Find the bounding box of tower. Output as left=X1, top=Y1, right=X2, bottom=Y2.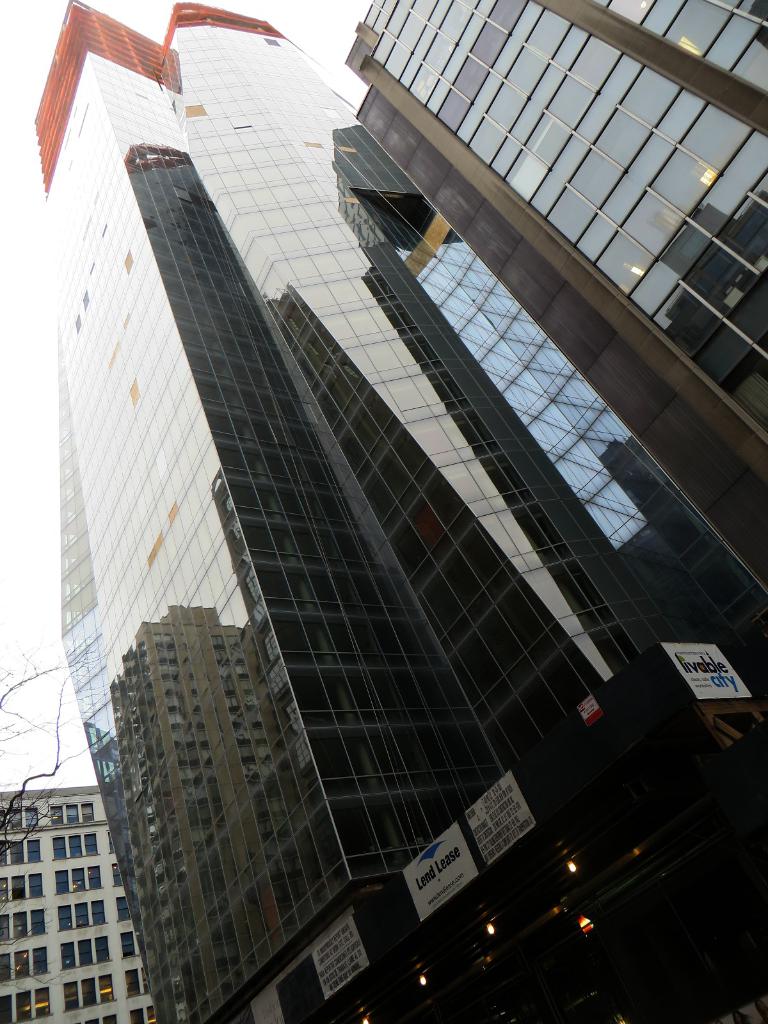
left=35, top=0, right=361, bottom=1018.
